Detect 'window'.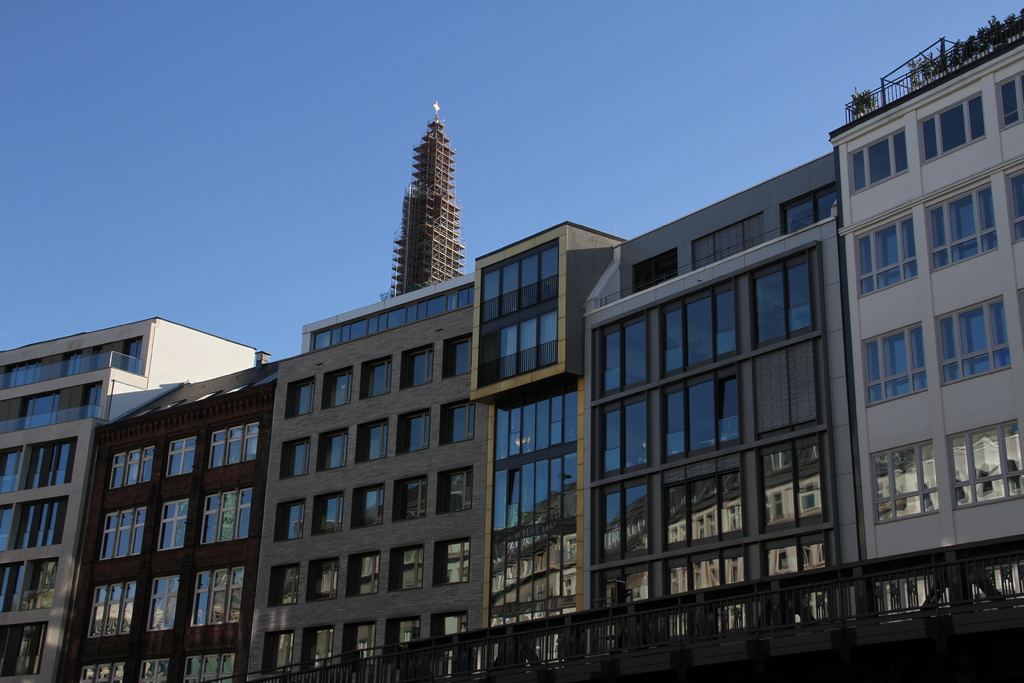
Detected at x1=493, y1=373, x2=578, y2=460.
